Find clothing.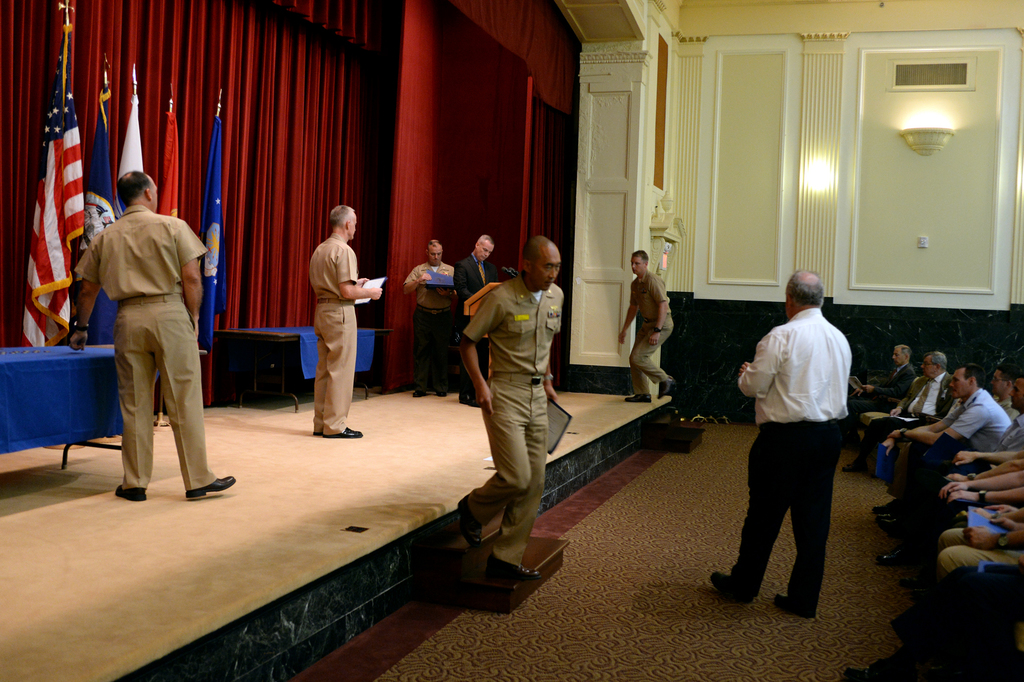
detection(627, 275, 676, 395).
